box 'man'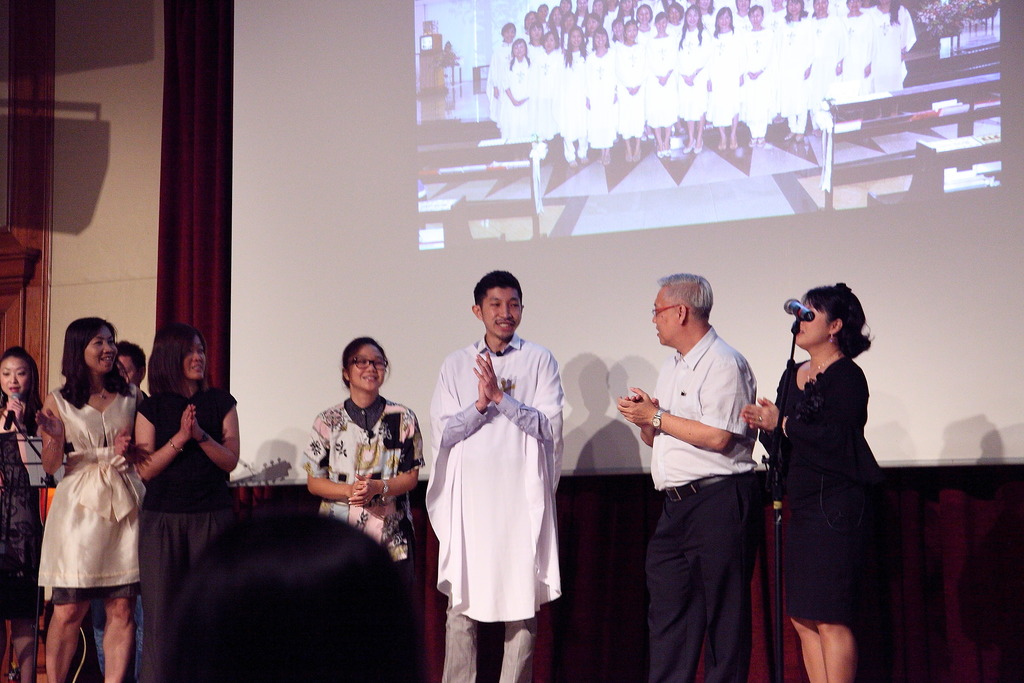
<bbox>627, 257, 787, 670</bbox>
